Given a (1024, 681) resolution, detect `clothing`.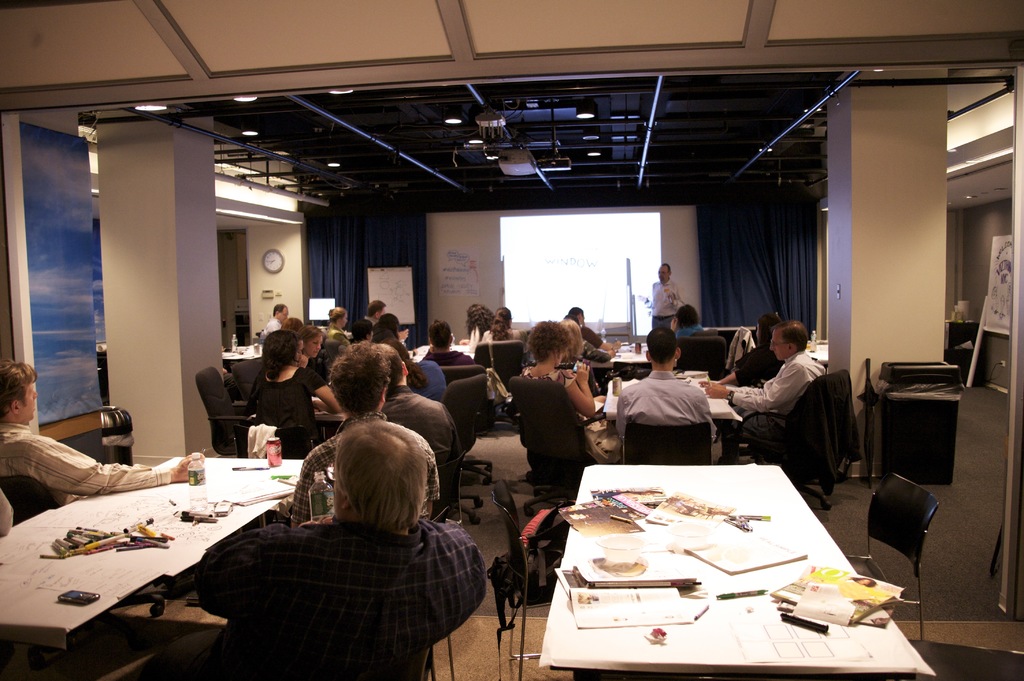
[404,361,446,405].
